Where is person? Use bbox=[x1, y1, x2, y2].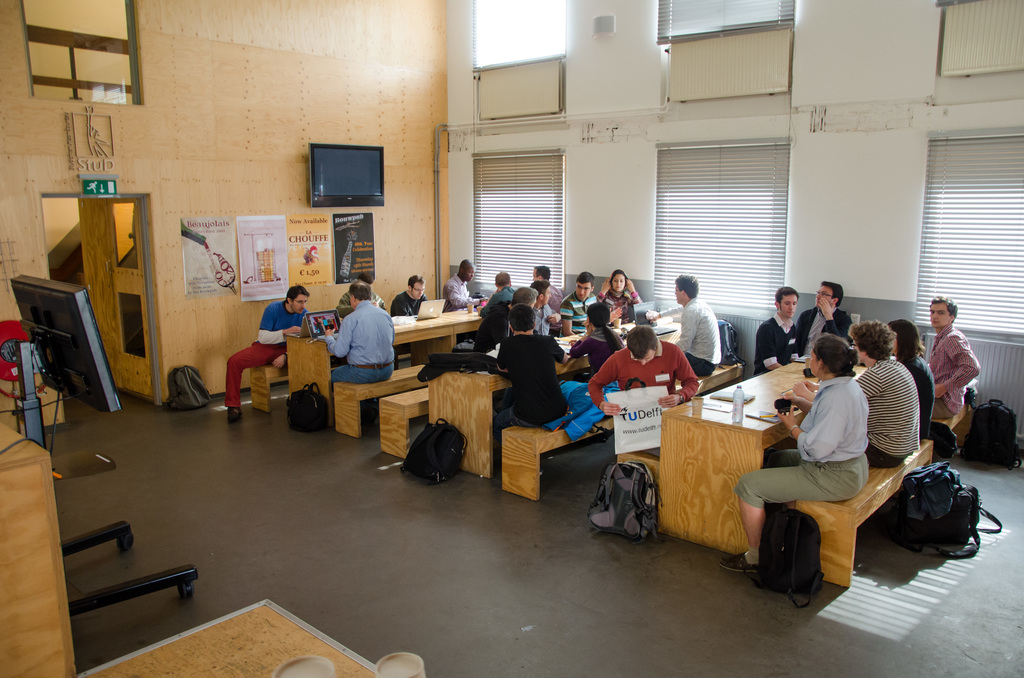
bbox=[915, 296, 979, 431].
